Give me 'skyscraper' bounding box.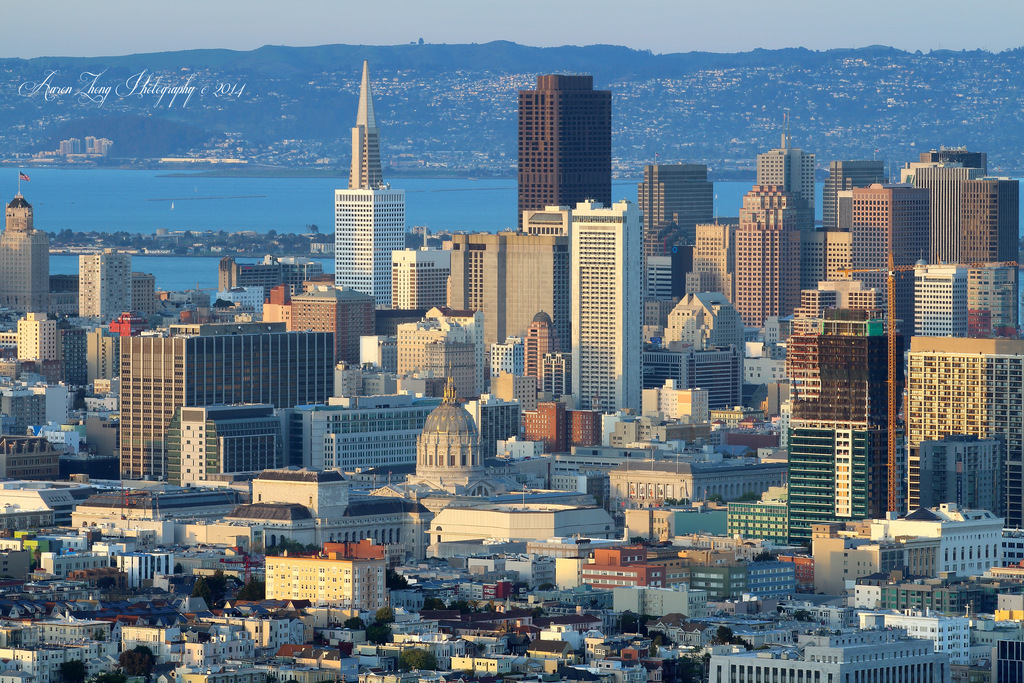
[819, 161, 883, 230].
